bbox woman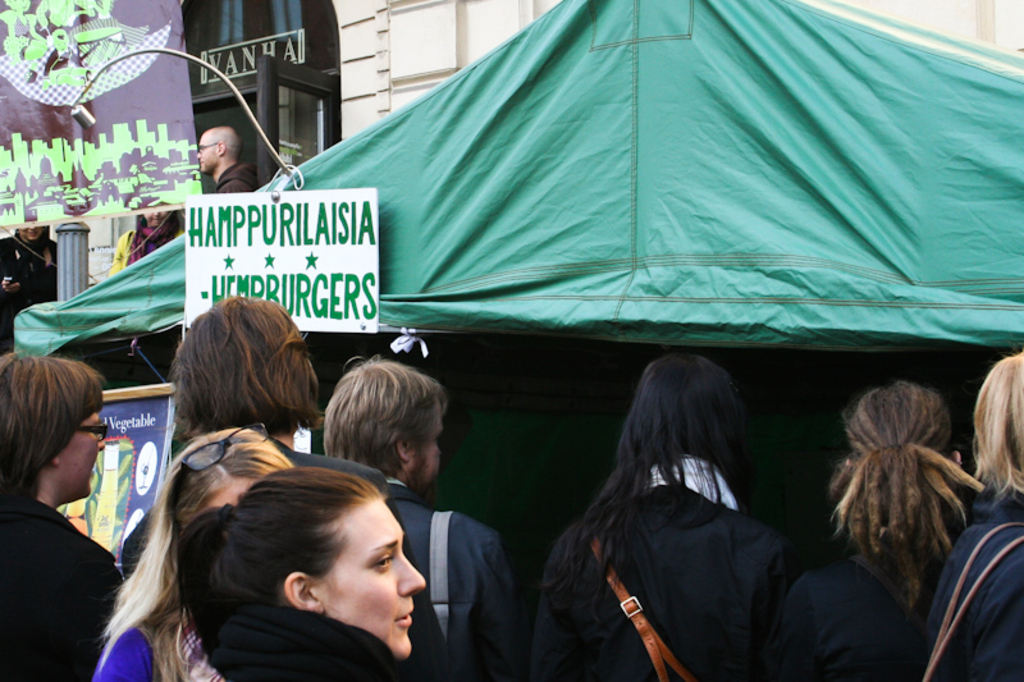
region(780, 376, 983, 681)
